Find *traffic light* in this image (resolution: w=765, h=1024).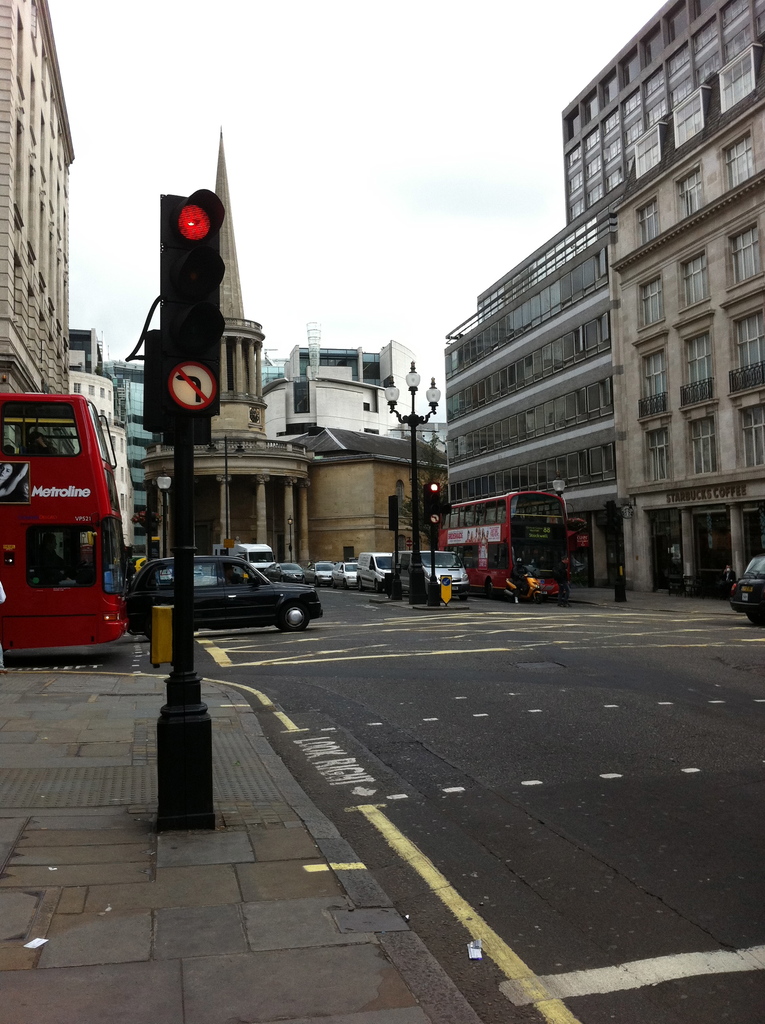
region(425, 479, 443, 533).
